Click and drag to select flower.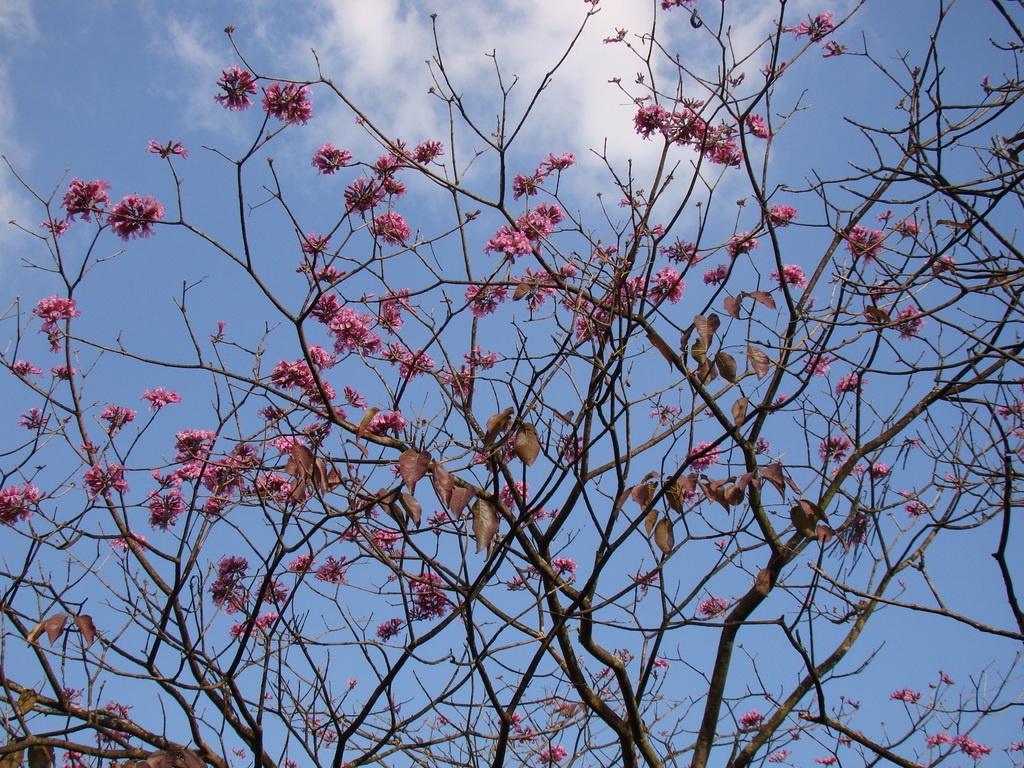
Selection: l=108, t=190, r=164, b=238.
